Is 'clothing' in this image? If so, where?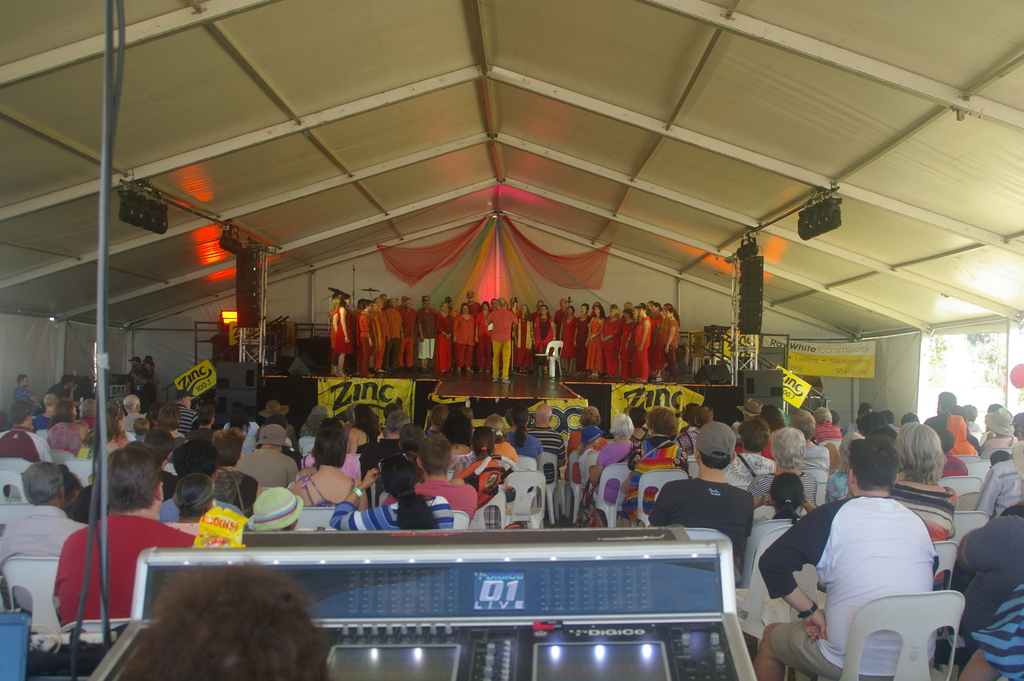
Yes, at [x1=660, y1=320, x2=680, y2=380].
